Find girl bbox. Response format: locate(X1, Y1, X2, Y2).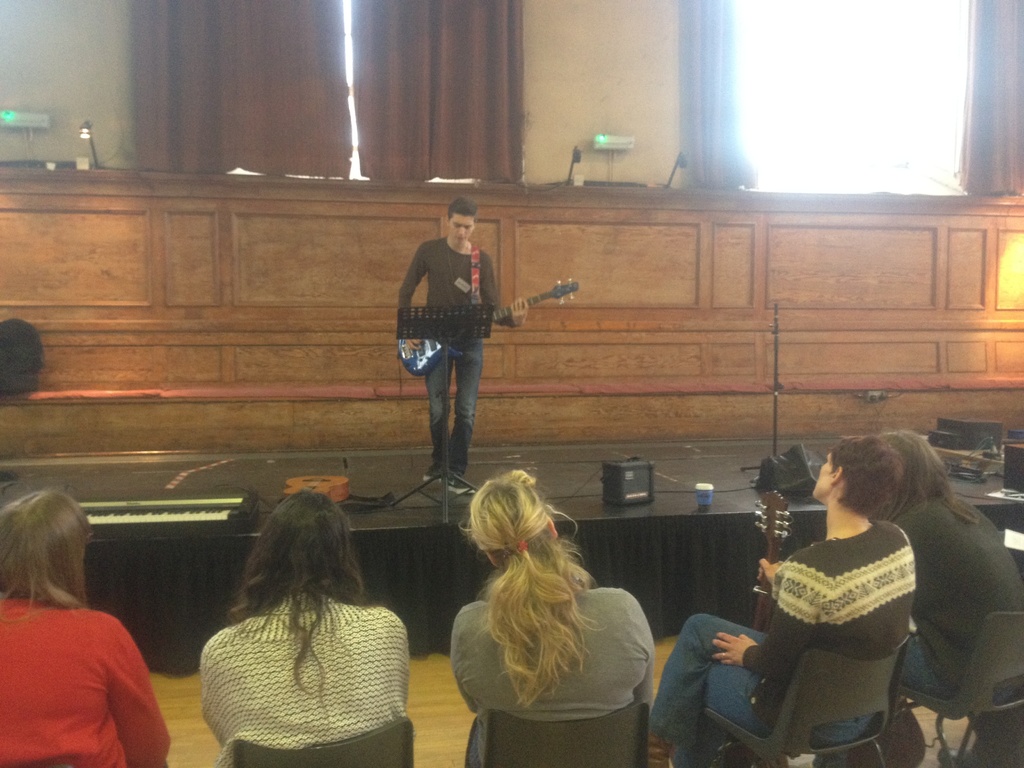
locate(875, 430, 1023, 700).
